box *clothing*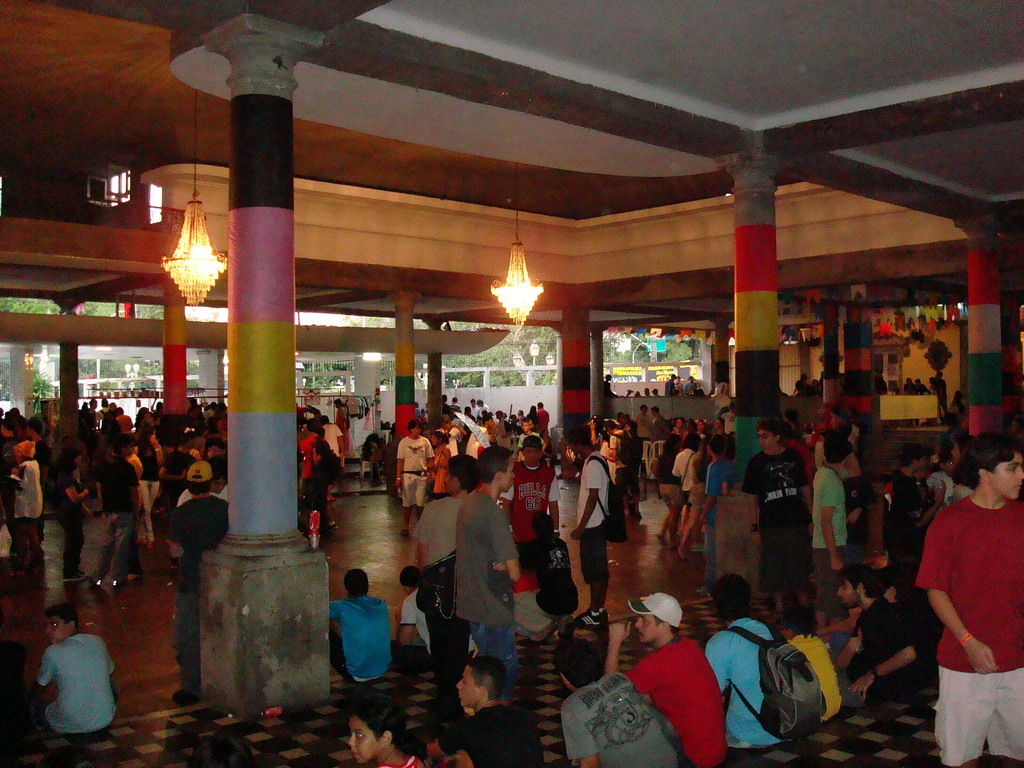
(x1=414, y1=497, x2=464, y2=682)
